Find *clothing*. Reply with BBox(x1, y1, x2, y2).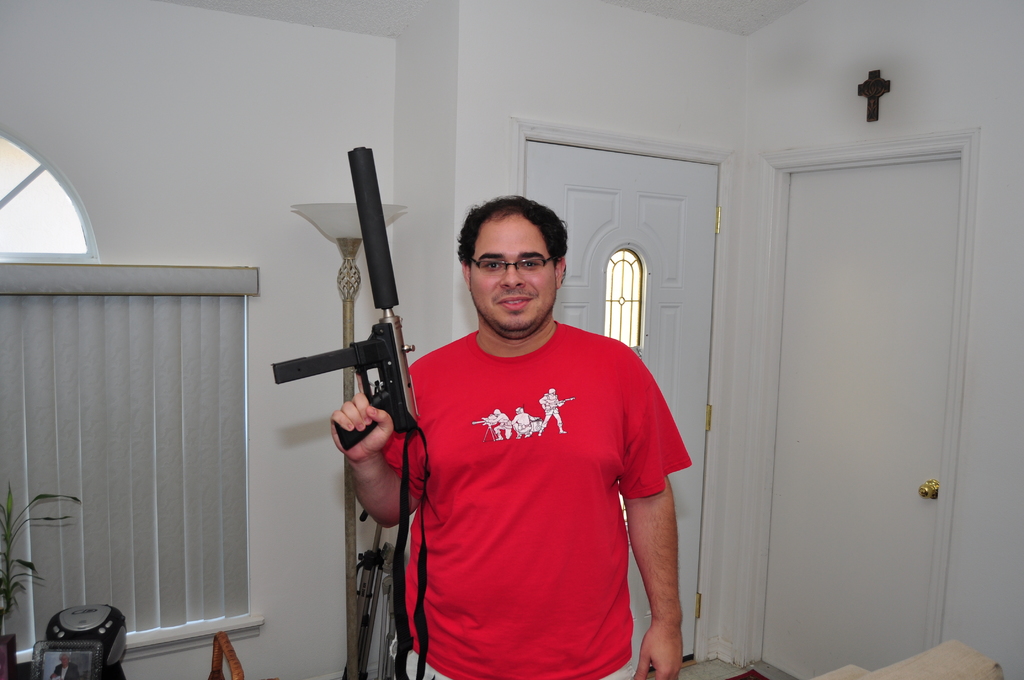
BBox(410, 295, 683, 658).
